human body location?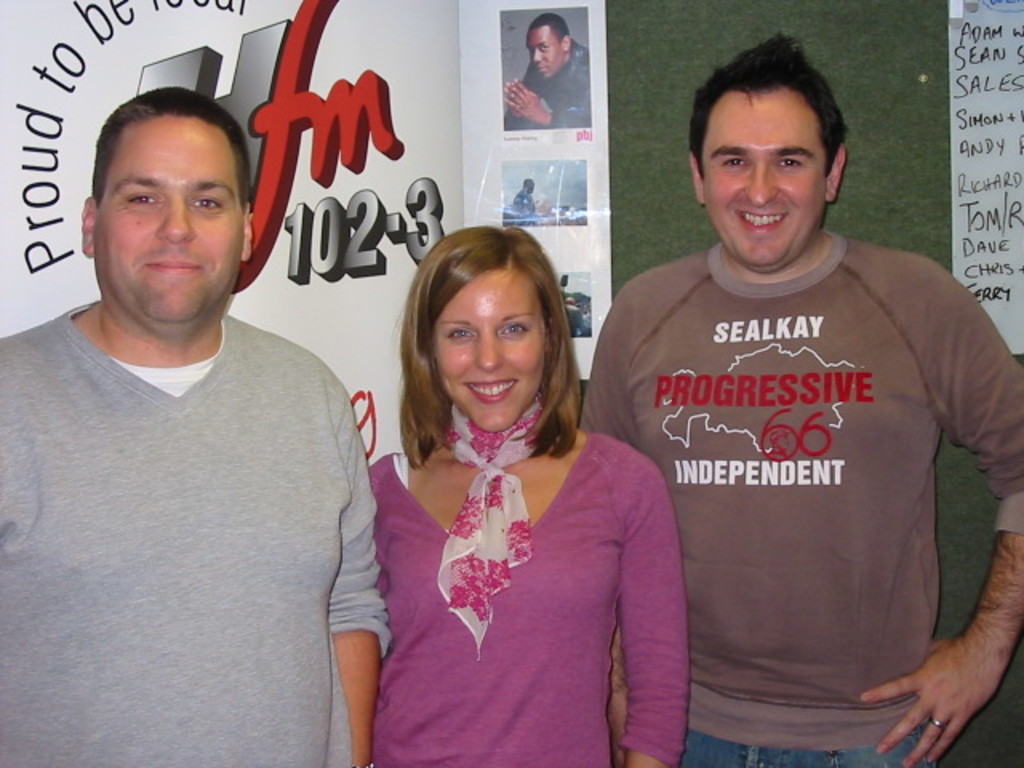
{"x1": 365, "y1": 226, "x2": 685, "y2": 766}
